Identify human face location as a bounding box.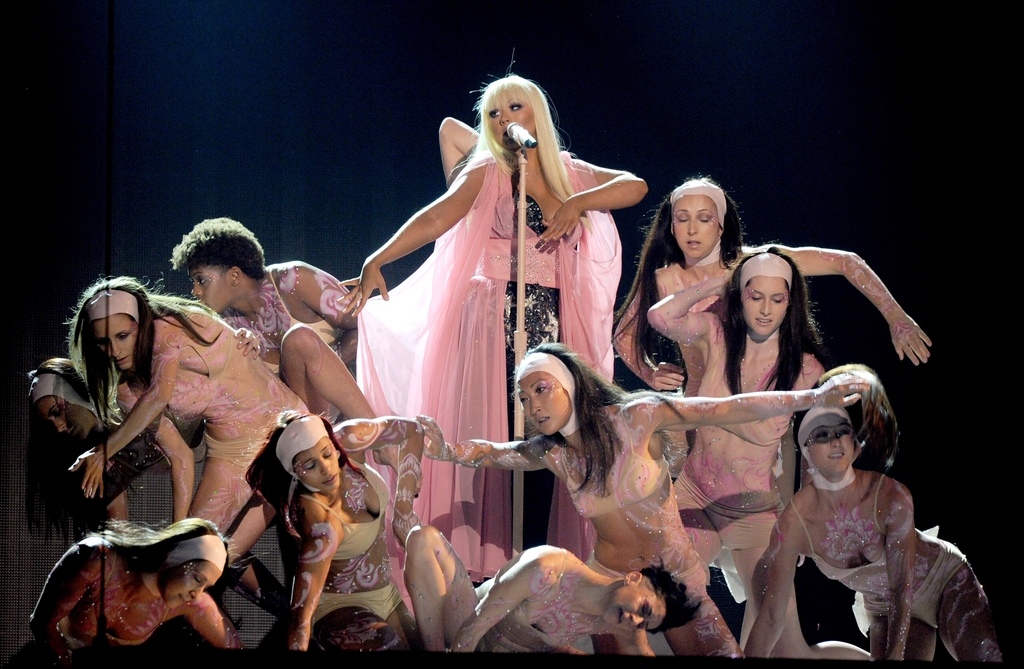
crop(742, 278, 787, 337).
